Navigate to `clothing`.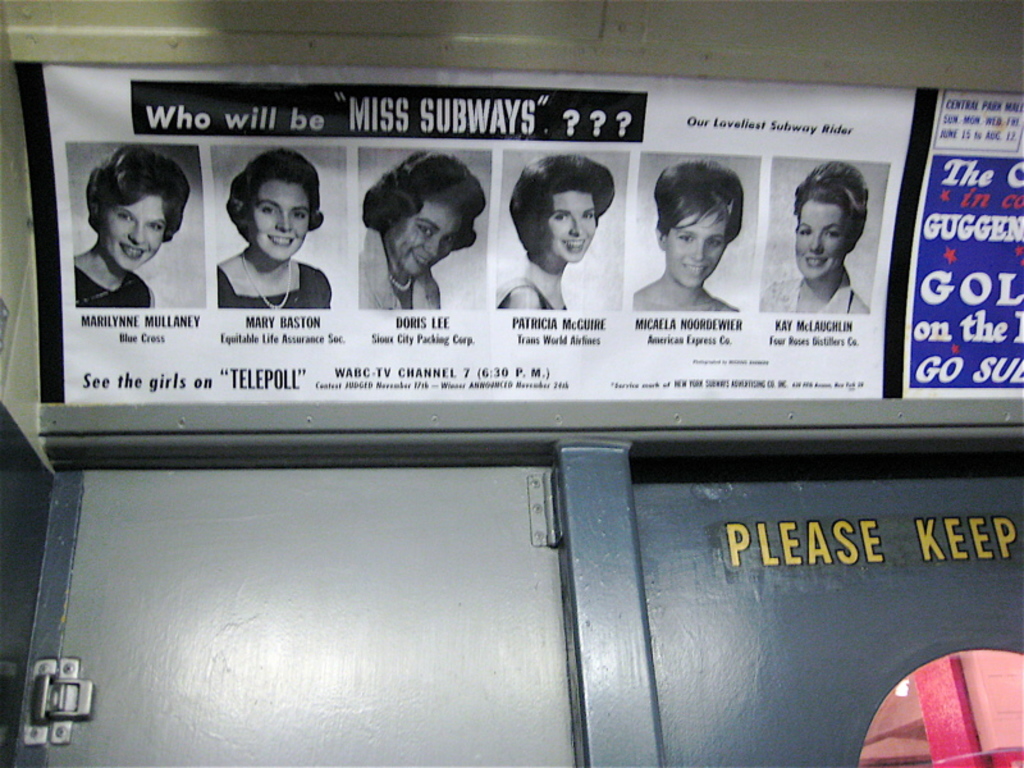
Navigation target: (x1=73, y1=260, x2=155, y2=306).
